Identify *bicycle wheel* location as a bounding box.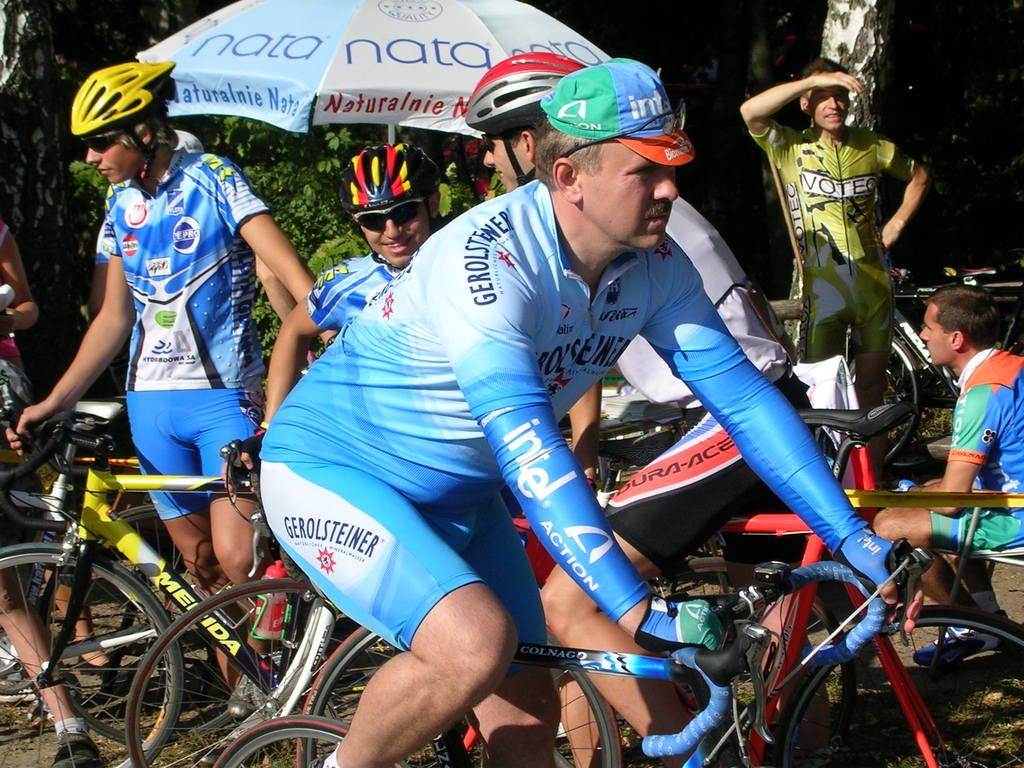
215,710,346,767.
